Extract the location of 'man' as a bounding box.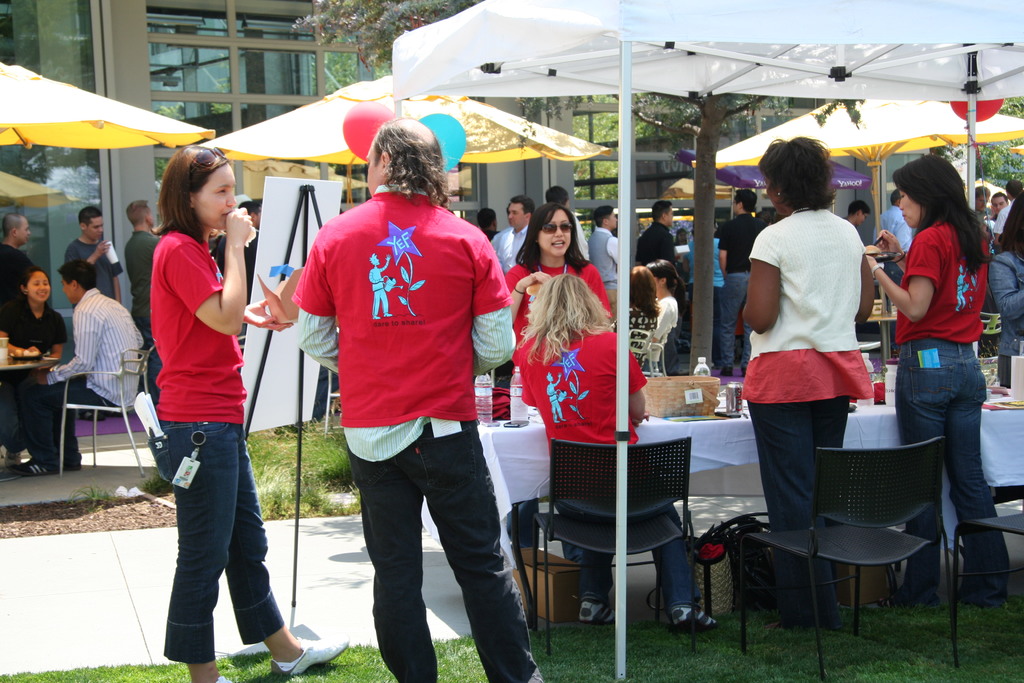
pyautogui.locateOnScreen(879, 184, 921, 257).
